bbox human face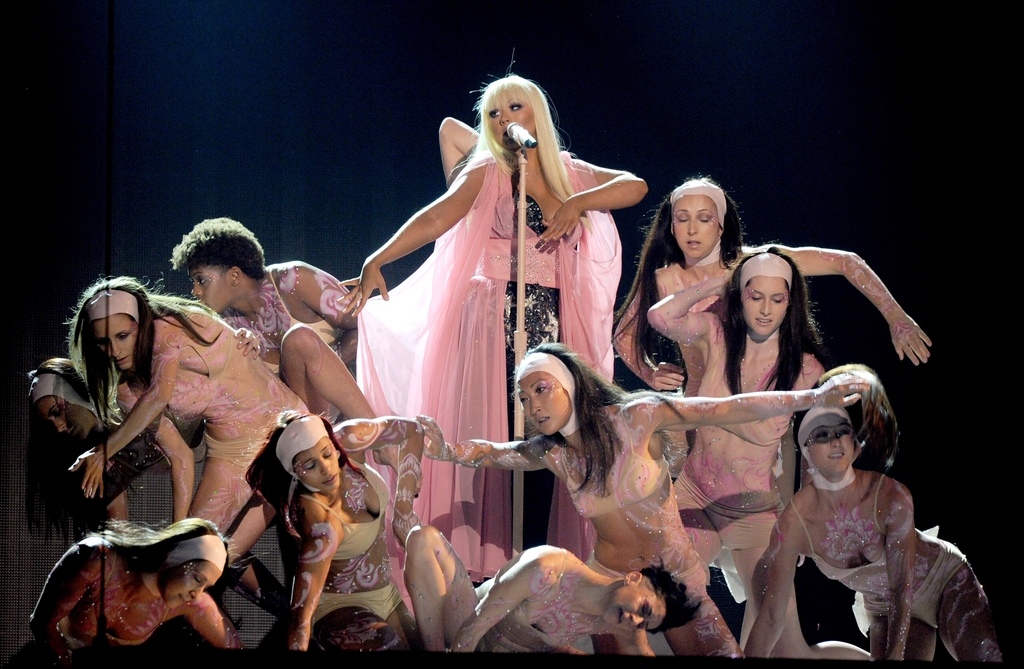
[188,266,227,310]
